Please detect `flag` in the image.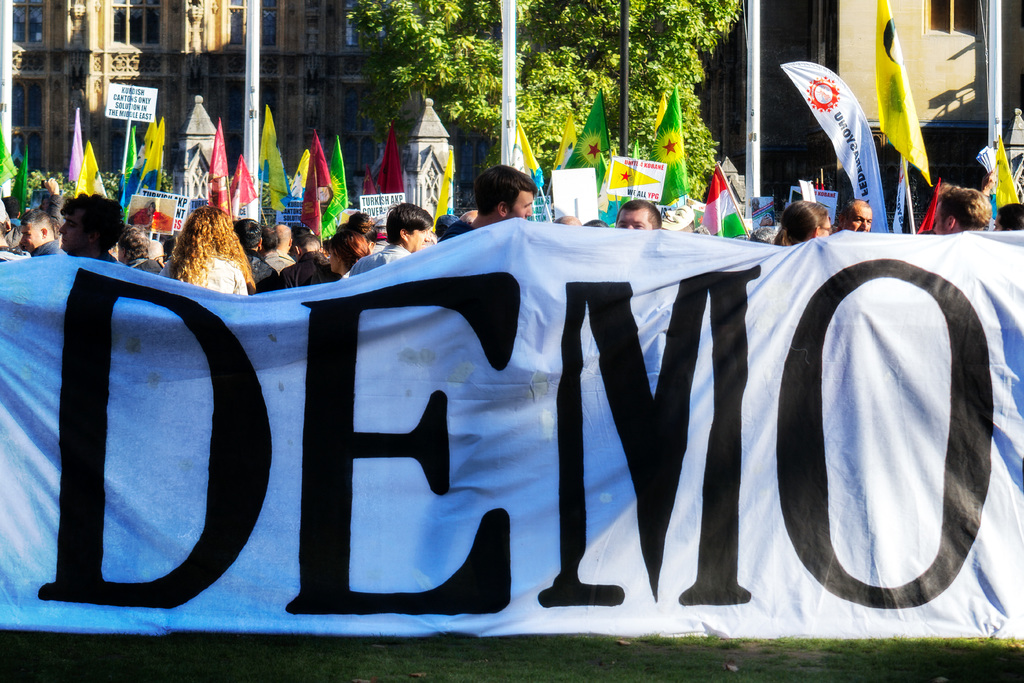
[553,106,588,172].
